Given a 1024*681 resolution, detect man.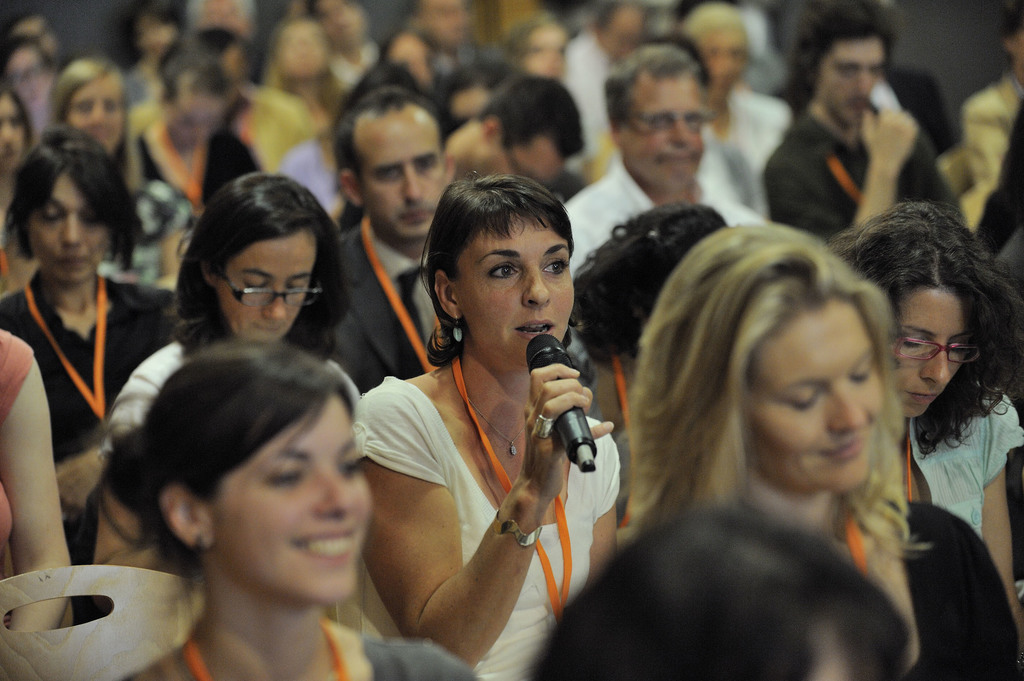
bbox(741, 33, 968, 238).
